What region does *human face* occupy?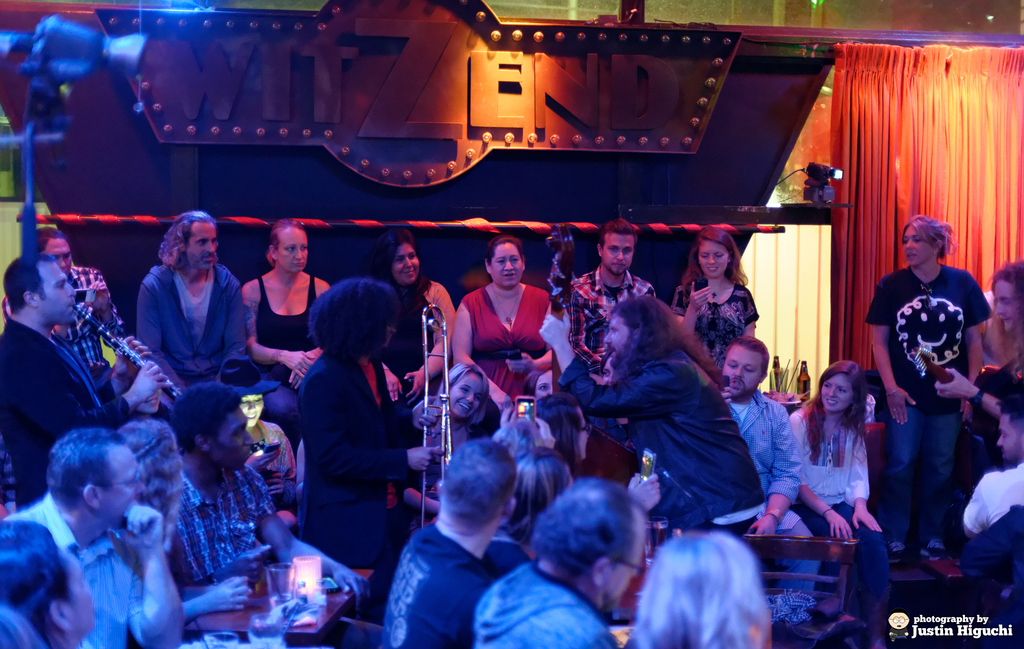
box=[576, 408, 591, 462].
